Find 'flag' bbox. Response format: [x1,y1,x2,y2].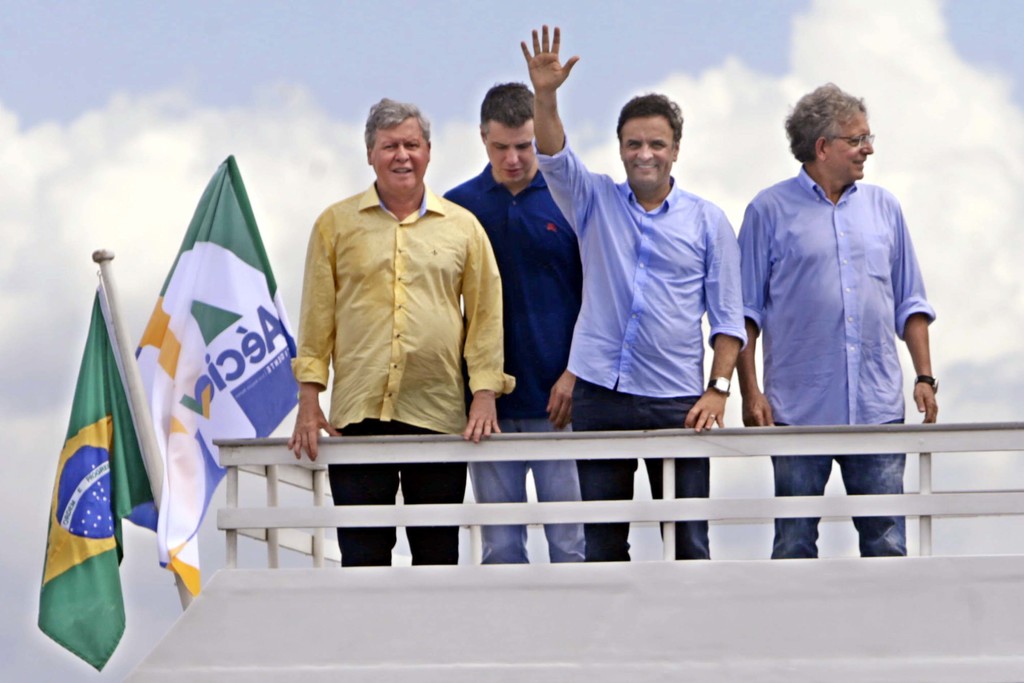
[26,262,141,682].
